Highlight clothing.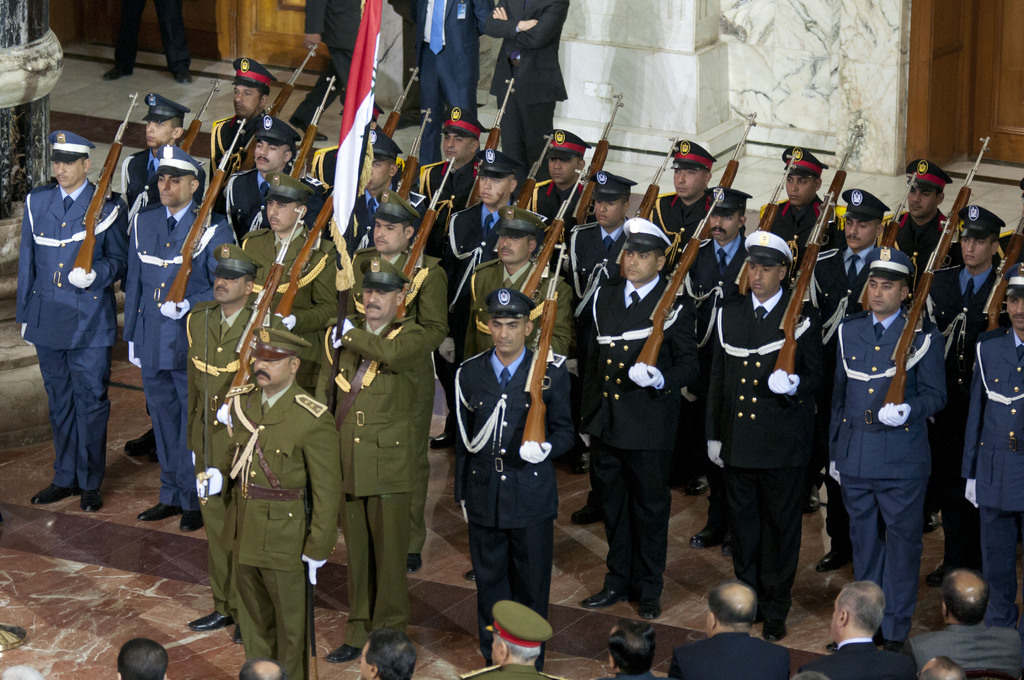
Highlighted region: (11,175,121,484).
